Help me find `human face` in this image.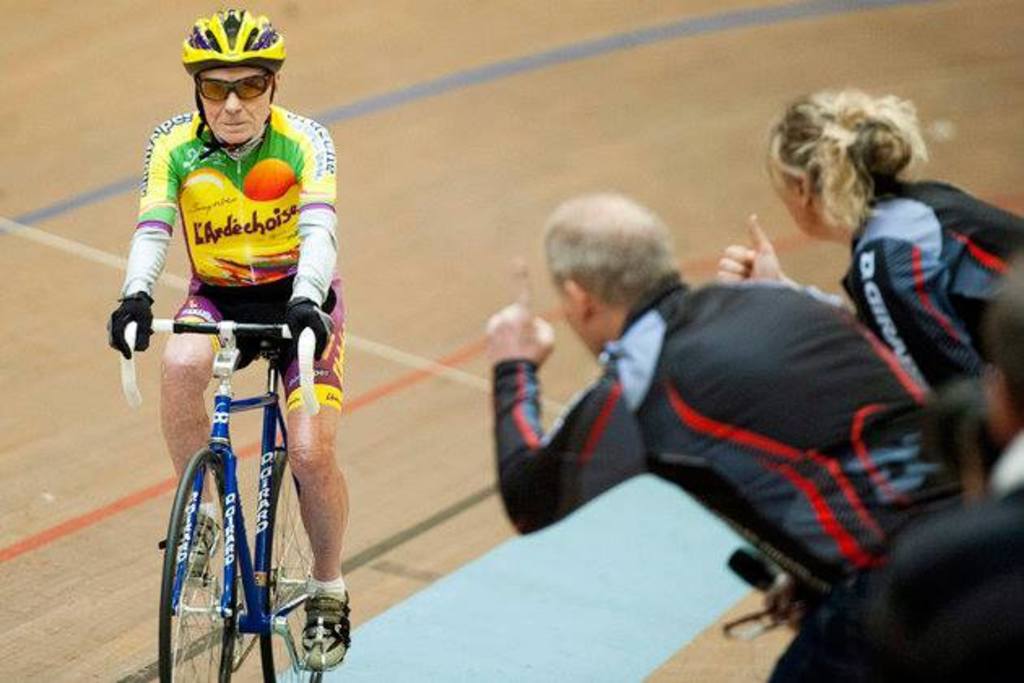
Found it: (774, 166, 801, 233).
